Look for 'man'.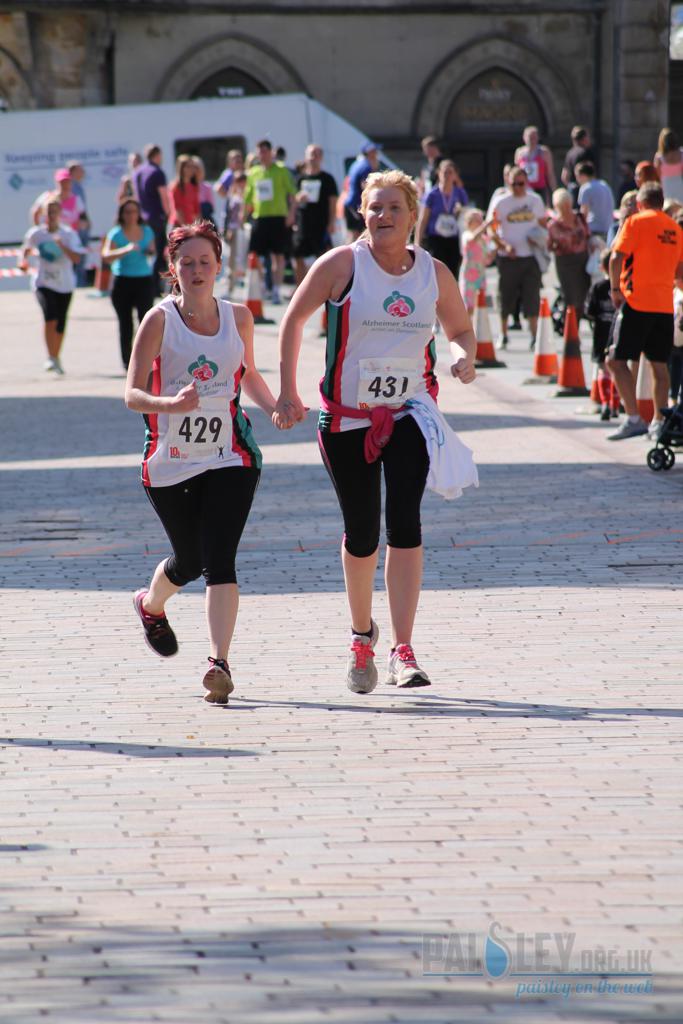
Found: 408, 137, 454, 226.
